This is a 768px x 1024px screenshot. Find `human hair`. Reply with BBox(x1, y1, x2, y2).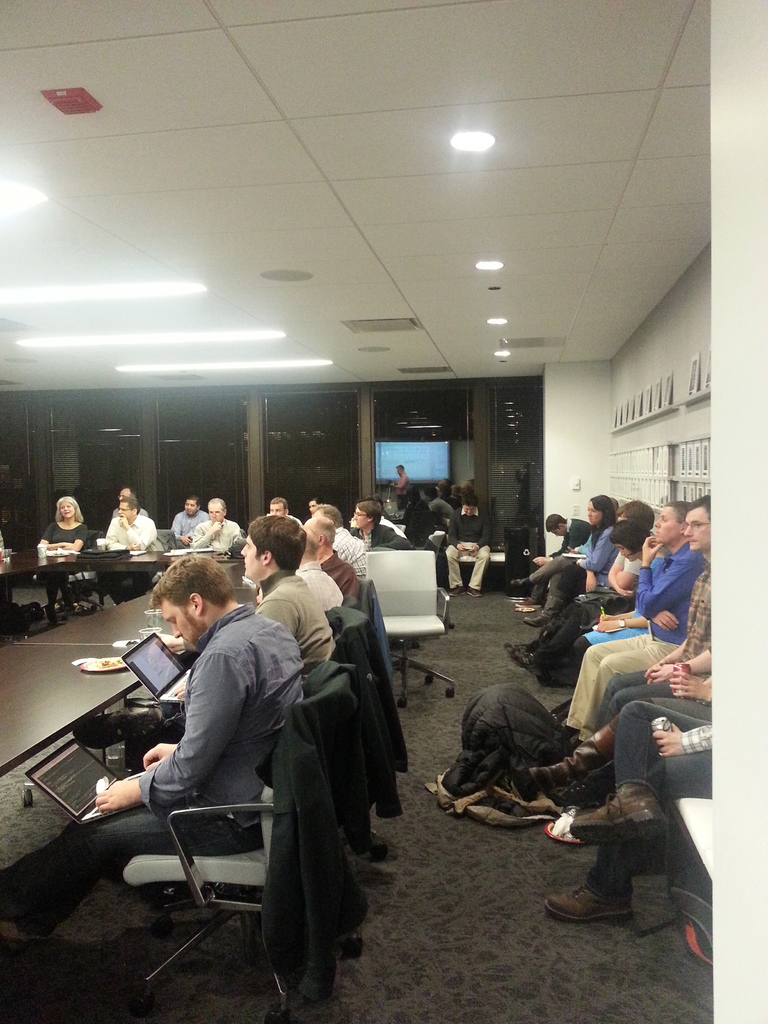
BBox(209, 496, 227, 514).
